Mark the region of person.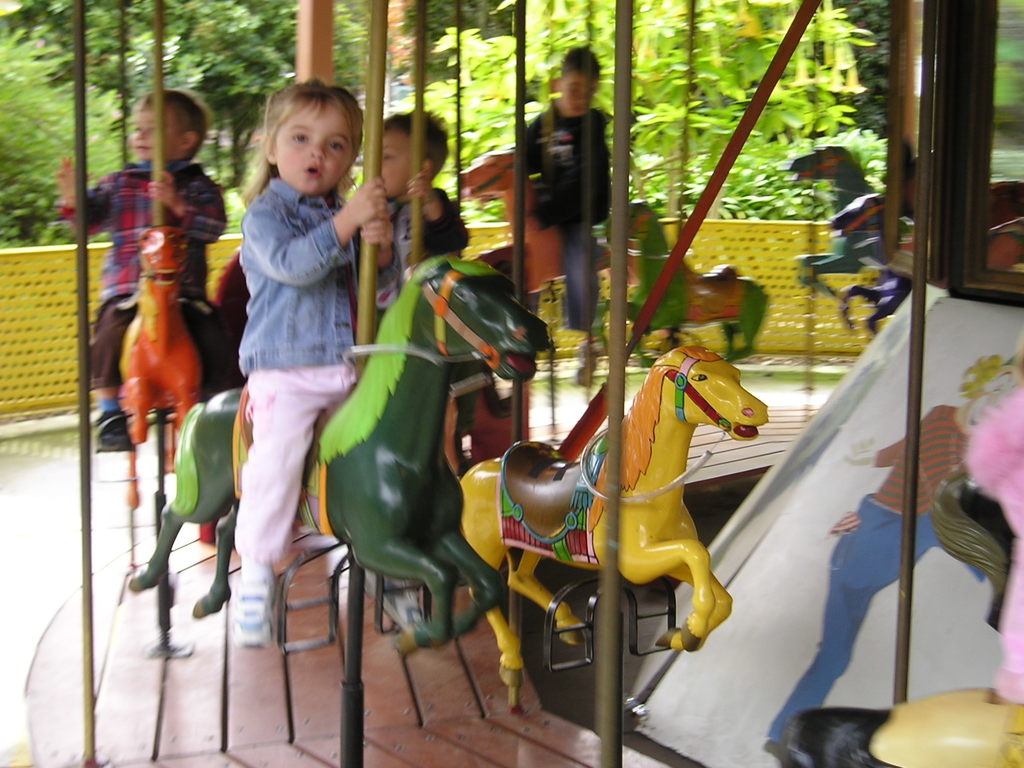
Region: bbox=[54, 86, 226, 451].
